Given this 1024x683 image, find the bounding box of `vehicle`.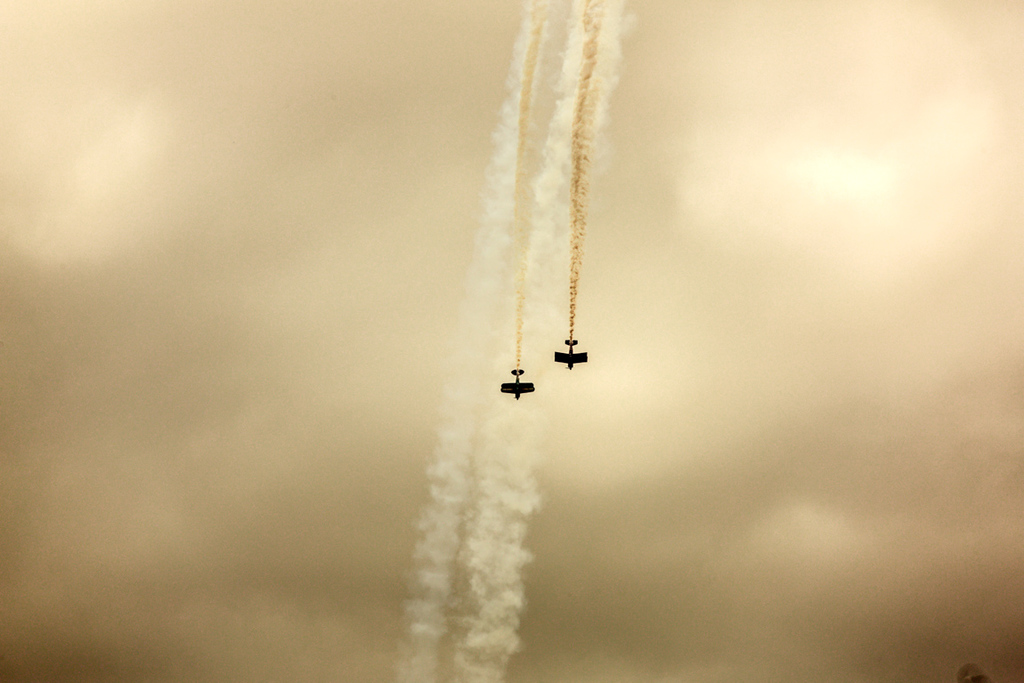
[x1=550, y1=334, x2=587, y2=369].
